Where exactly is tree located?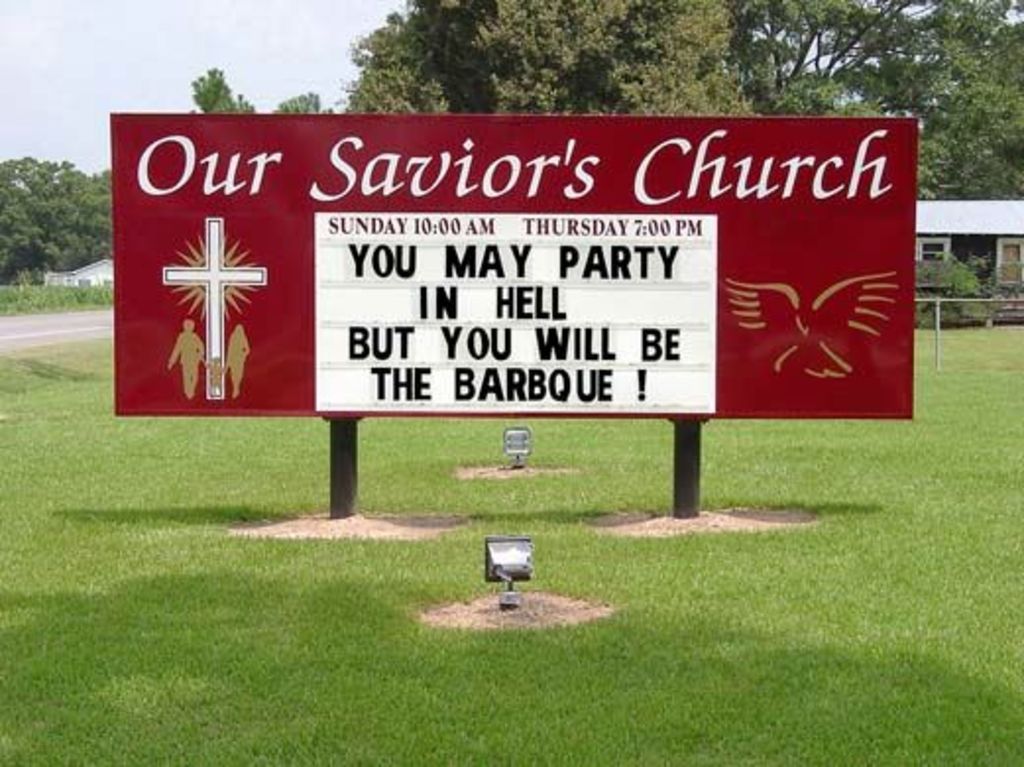
Its bounding box is {"x1": 271, "y1": 90, "x2": 318, "y2": 112}.
